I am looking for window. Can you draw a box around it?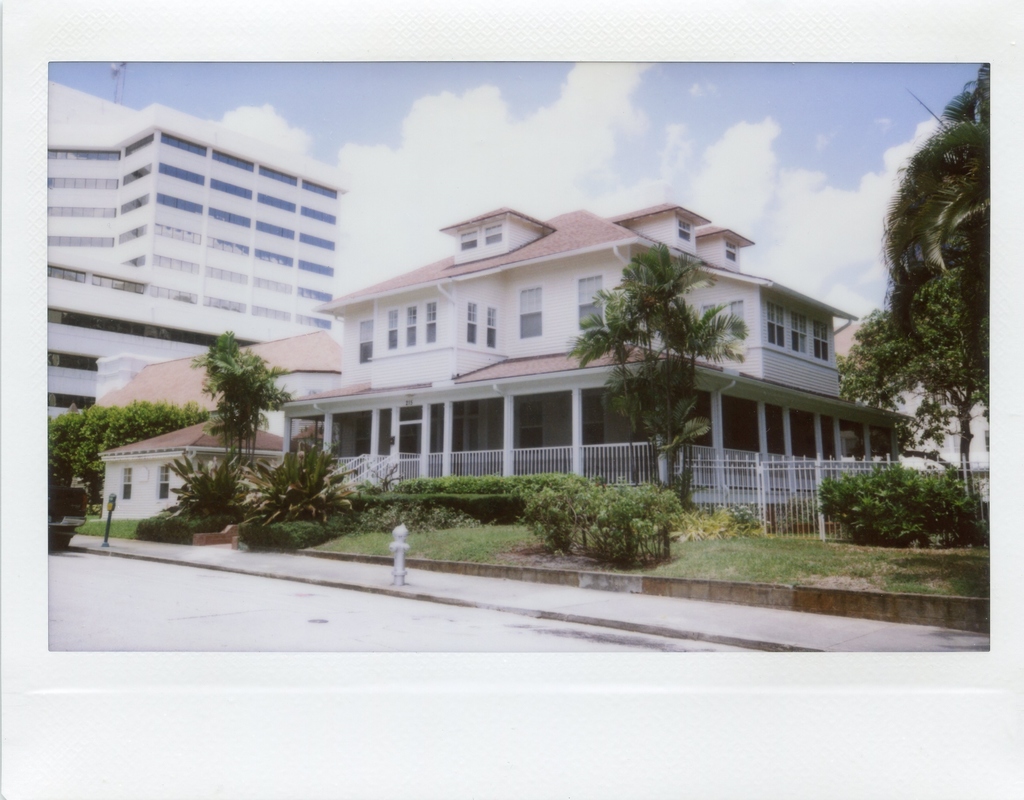
Sure, the bounding box is locate(723, 241, 735, 261).
